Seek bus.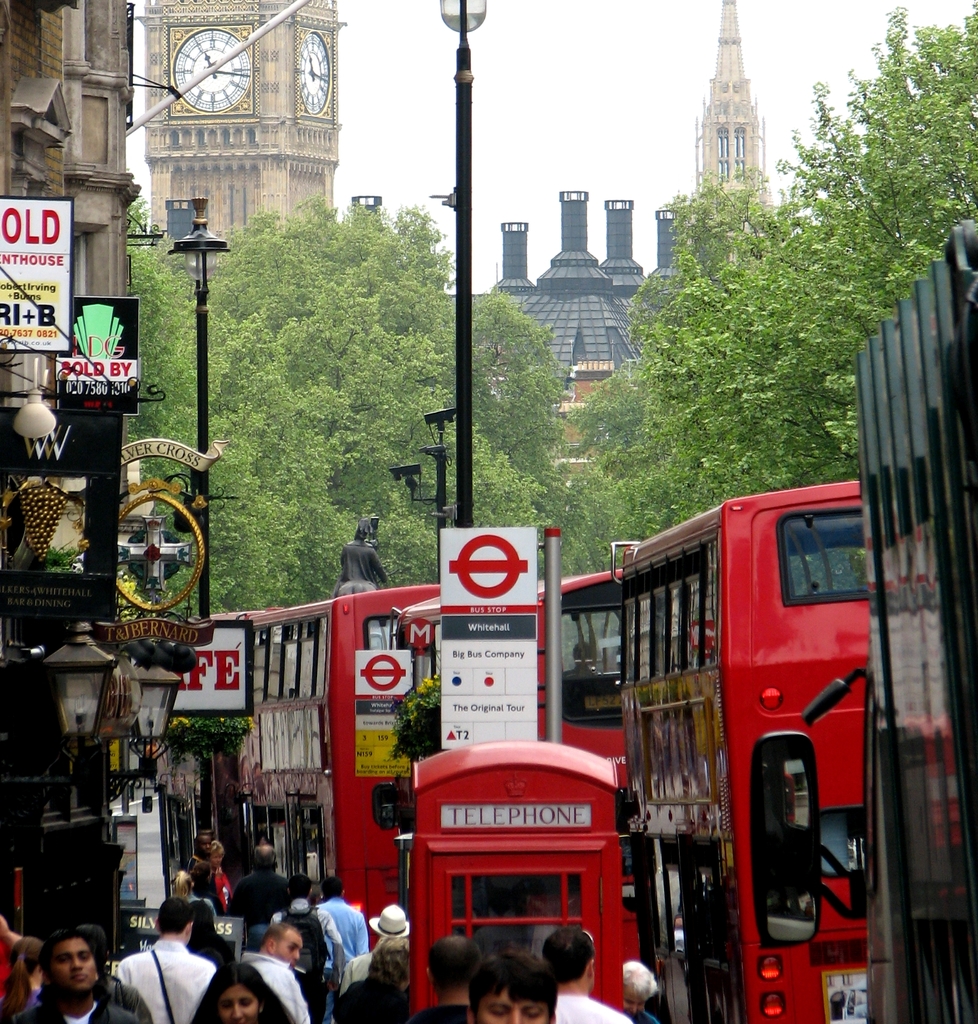
<region>196, 575, 431, 956</region>.
